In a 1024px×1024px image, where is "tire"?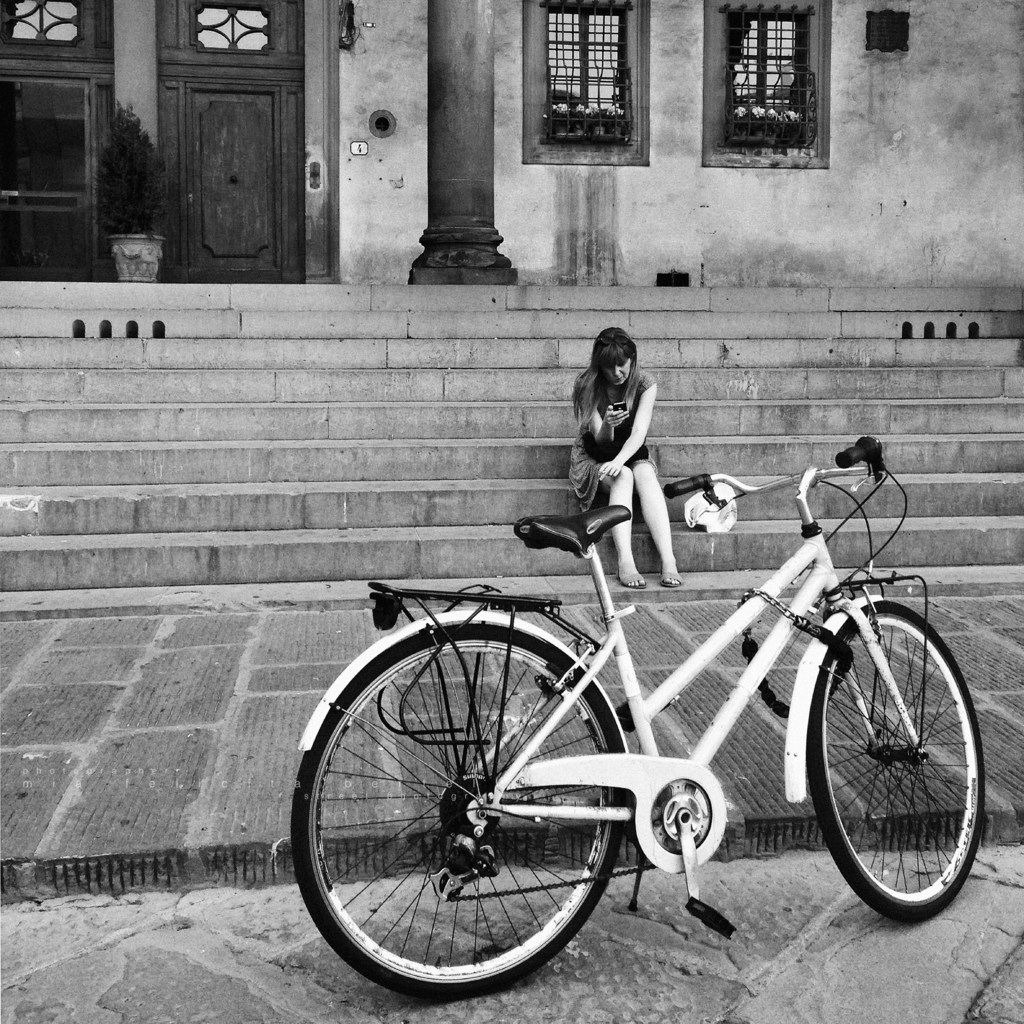
x1=808 y1=600 x2=986 y2=923.
